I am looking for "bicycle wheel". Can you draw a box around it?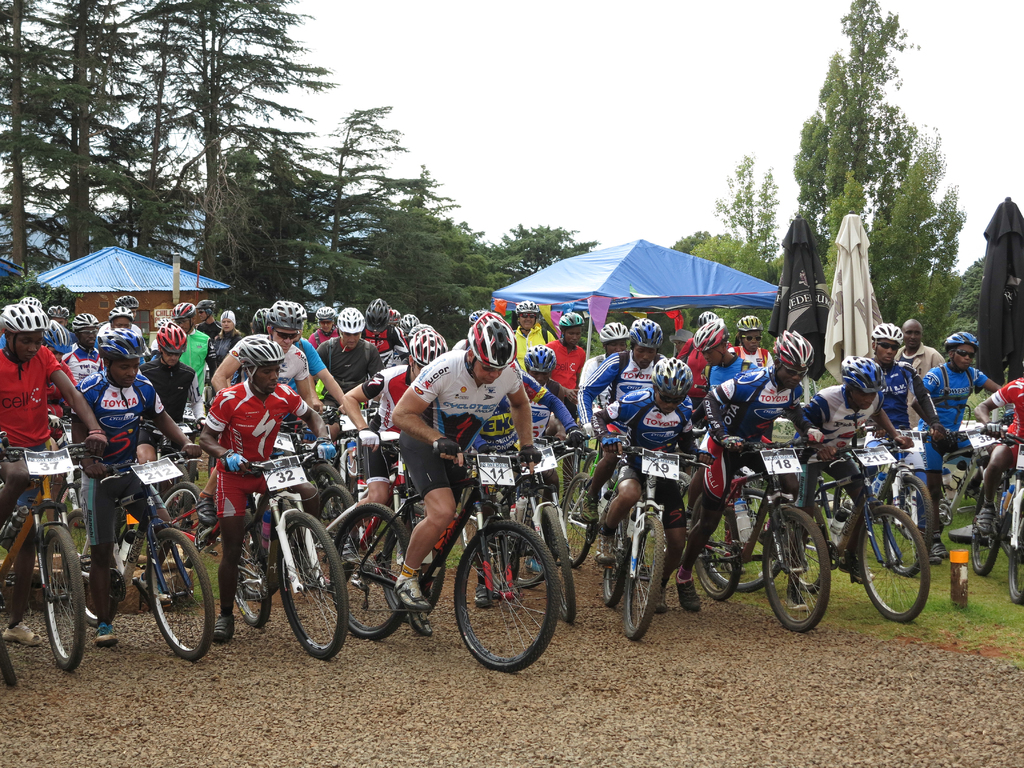
Sure, the bounding box is <region>147, 527, 216, 664</region>.
